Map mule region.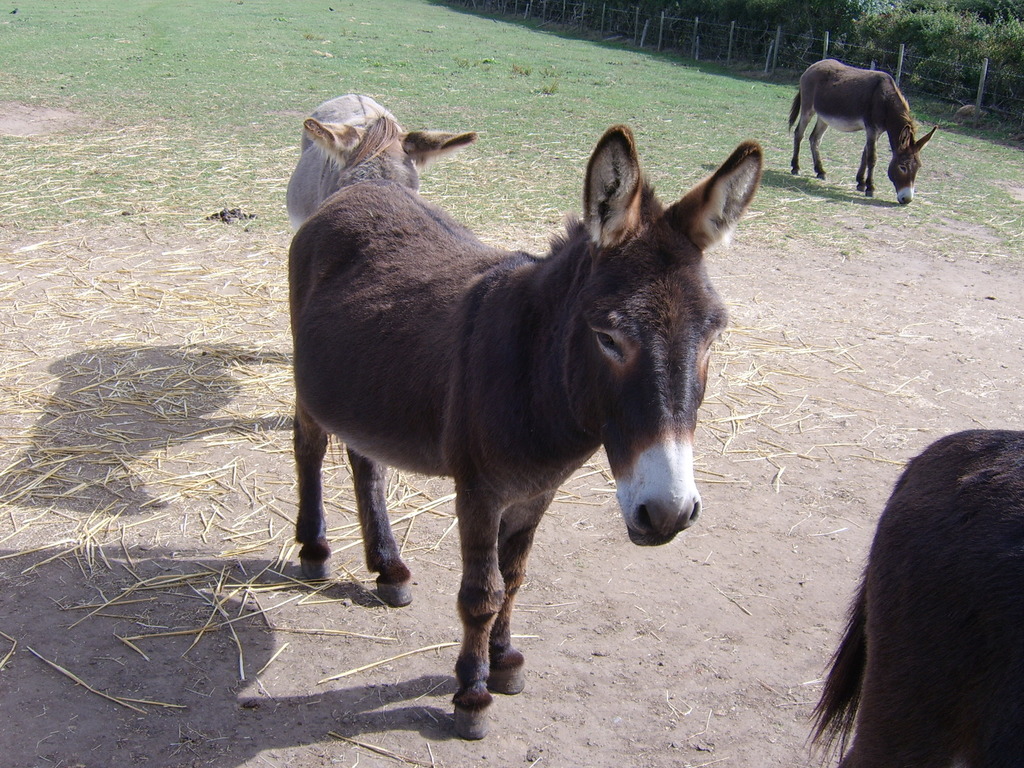
Mapped to BBox(783, 53, 945, 208).
